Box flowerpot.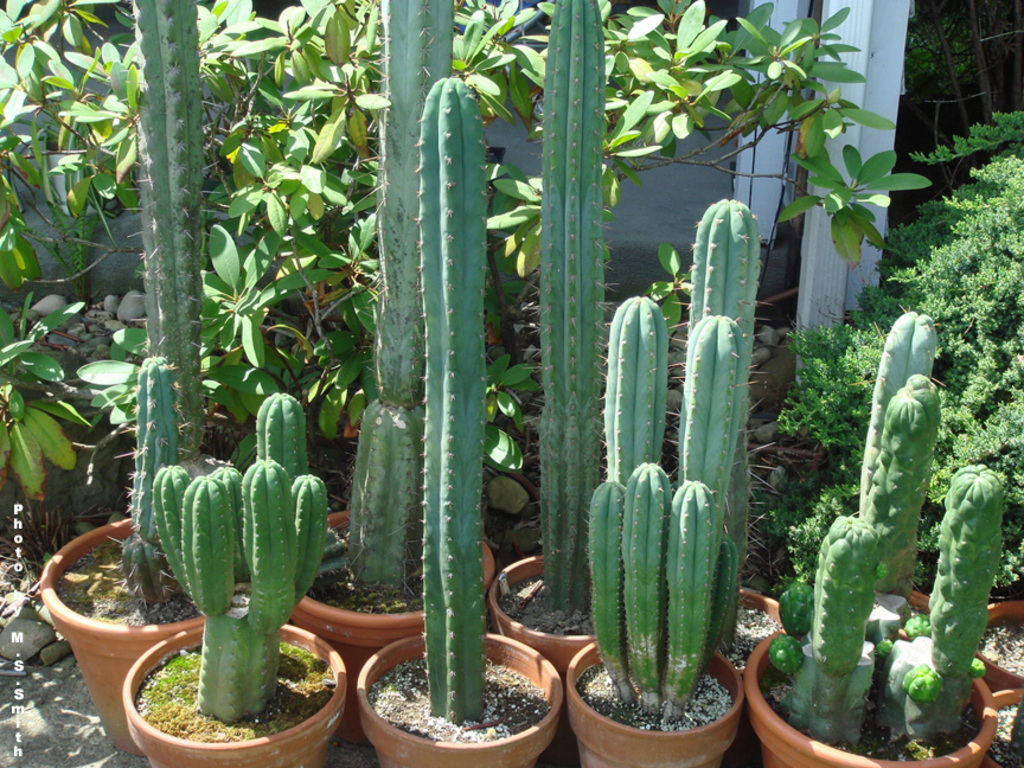
288, 505, 498, 693.
